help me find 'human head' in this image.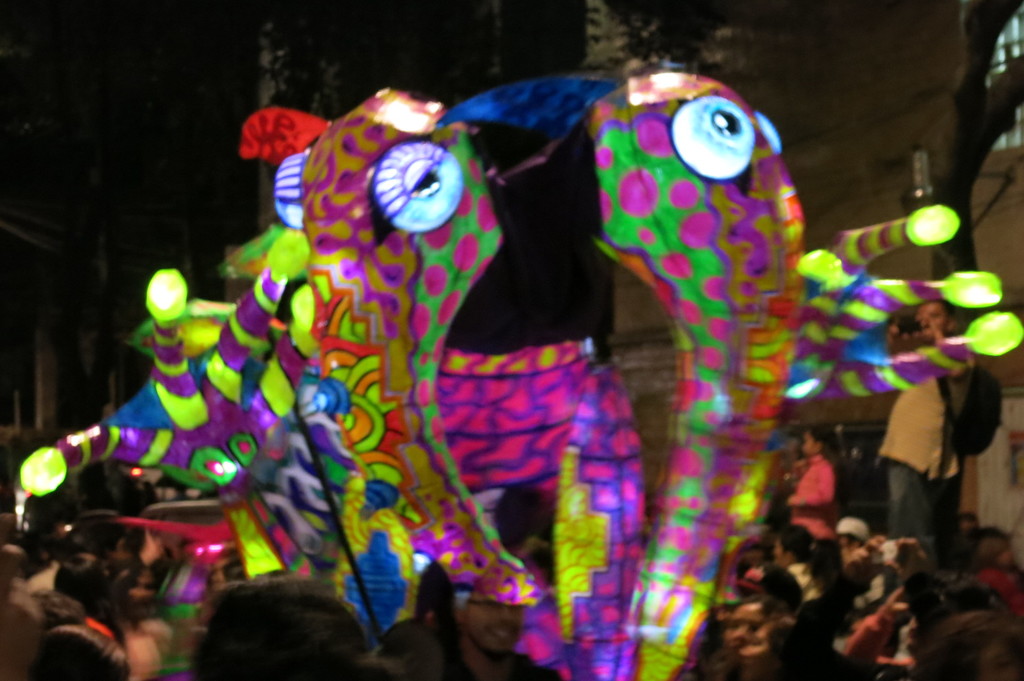
Found it: <box>801,419,834,471</box>.
